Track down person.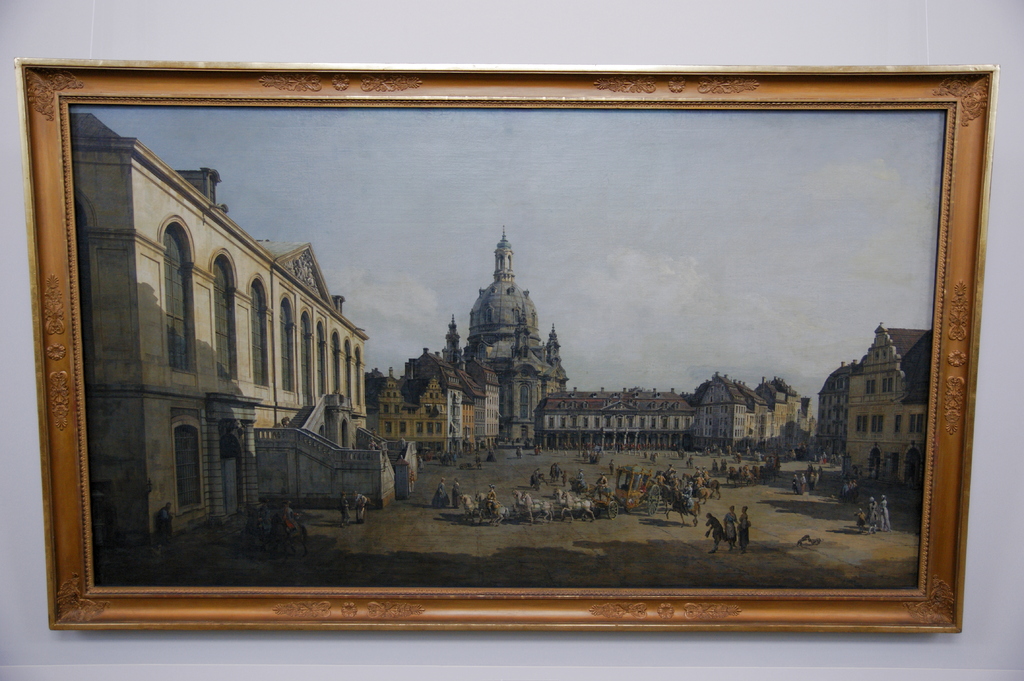
Tracked to <region>794, 469, 797, 493</region>.
